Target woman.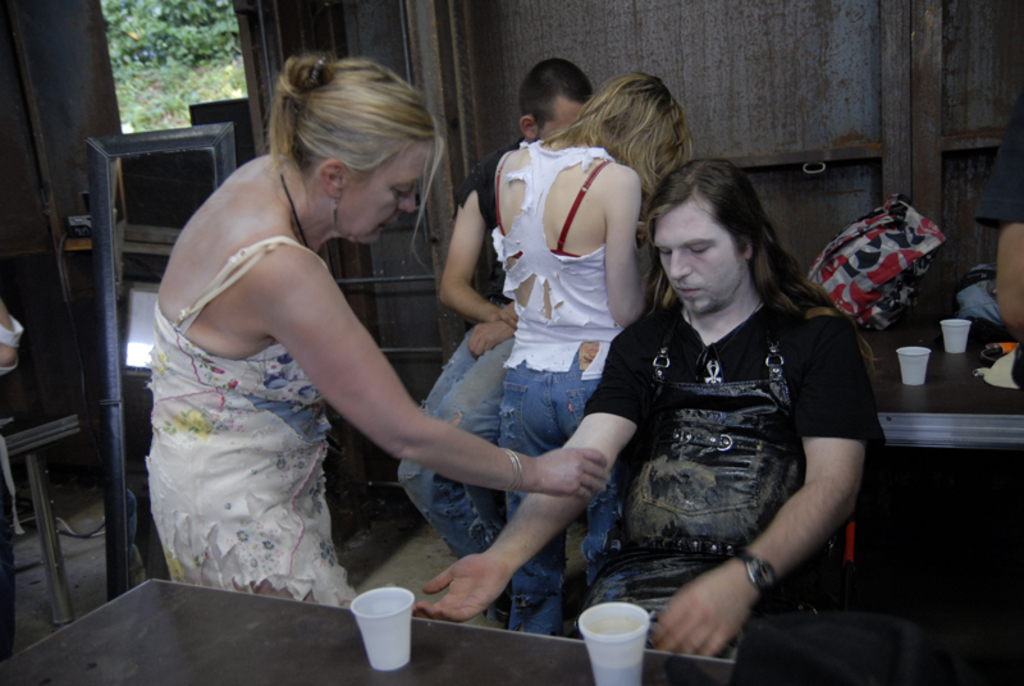
Target region: select_region(494, 72, 698, 635).
